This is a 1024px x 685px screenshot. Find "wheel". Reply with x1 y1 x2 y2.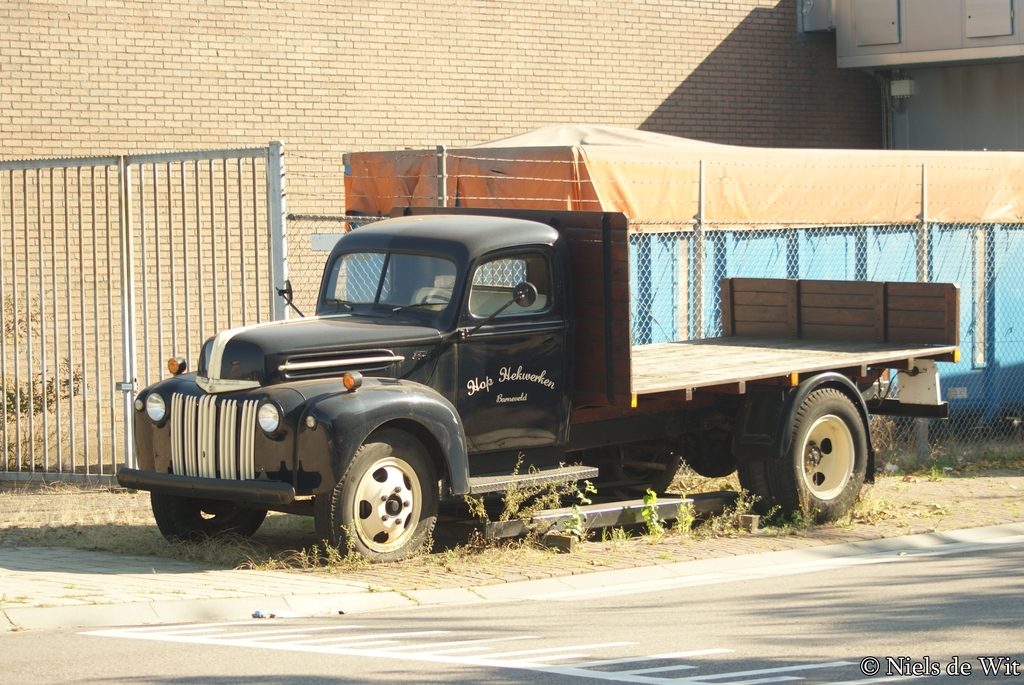
601 429 680 488.
